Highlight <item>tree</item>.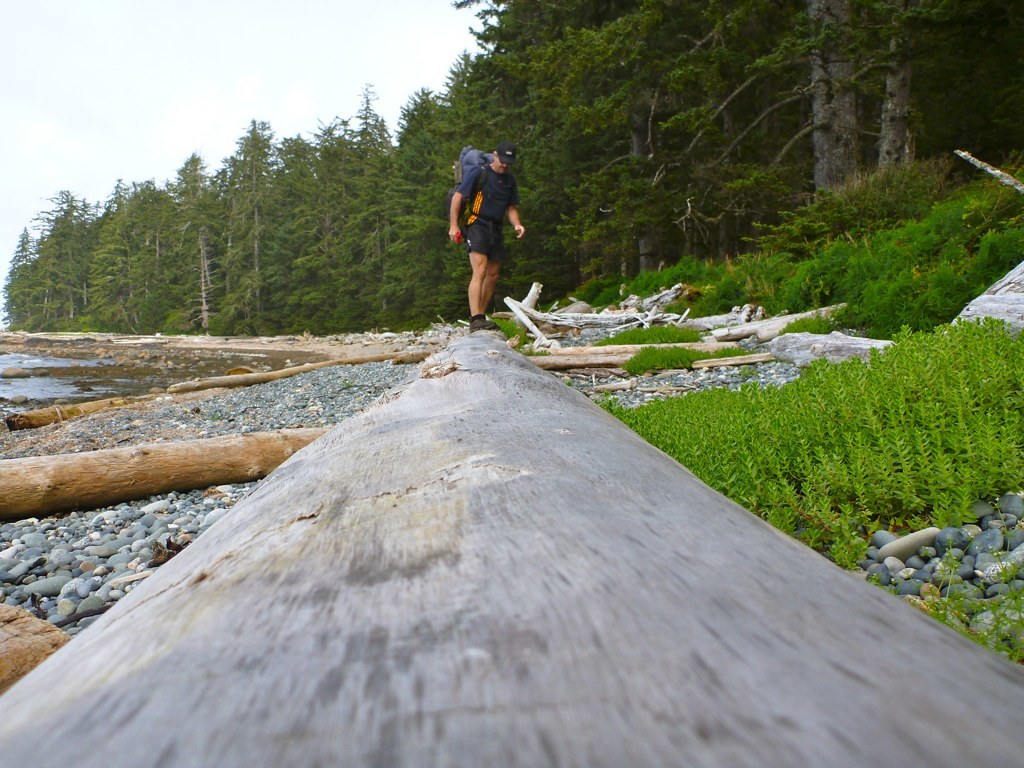
Highlighted region: left=864, top=0, right=1023, bottom=169.
